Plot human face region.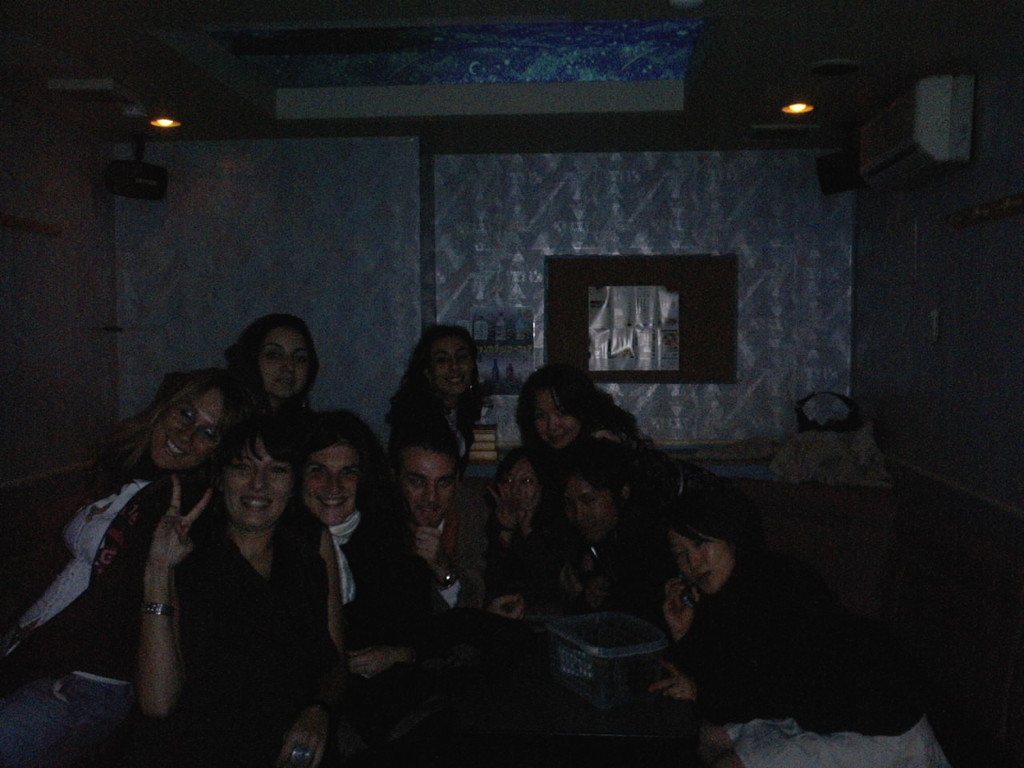
Plotted at 150/383/215/474.
